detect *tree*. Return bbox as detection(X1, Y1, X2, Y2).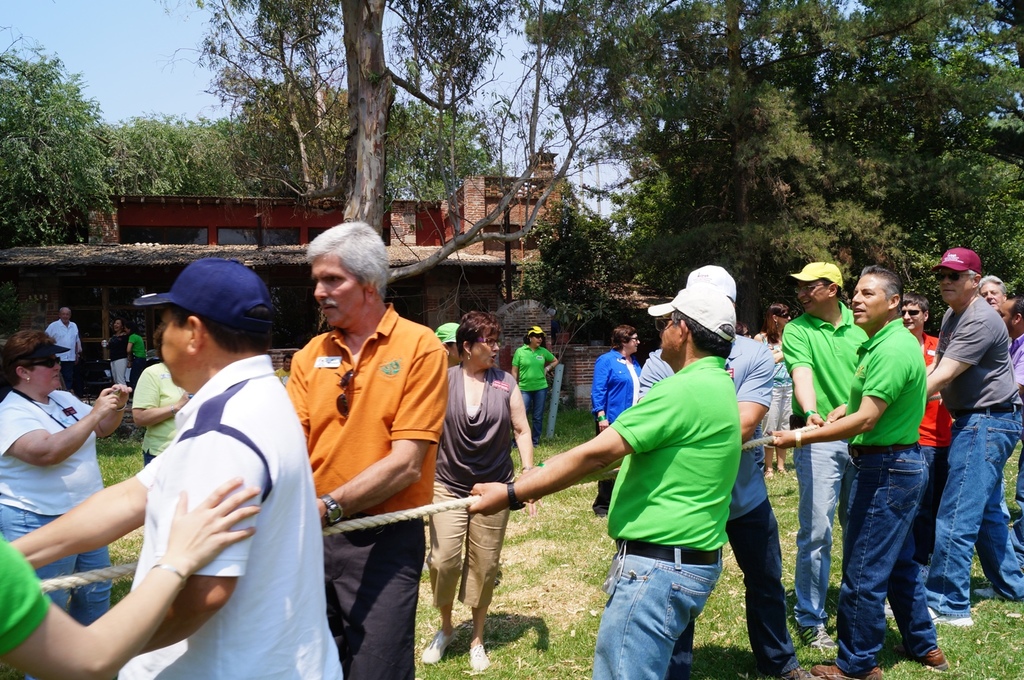
detection(399, 103, 501, 207).
